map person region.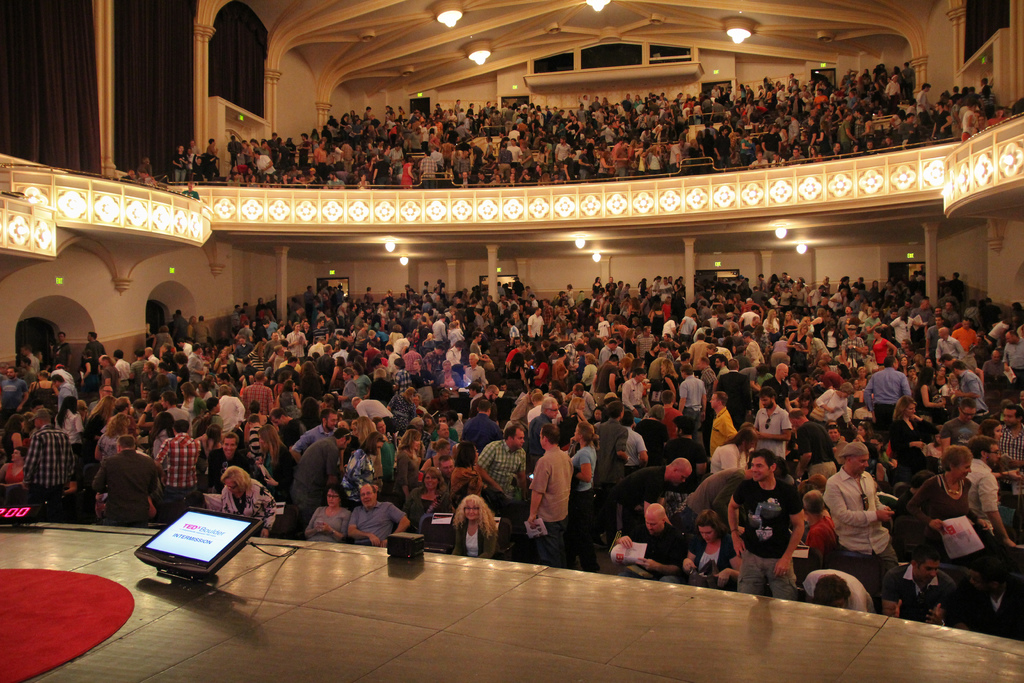
Mapped to [x1=431, y1=422, x2=457, y2=448].
